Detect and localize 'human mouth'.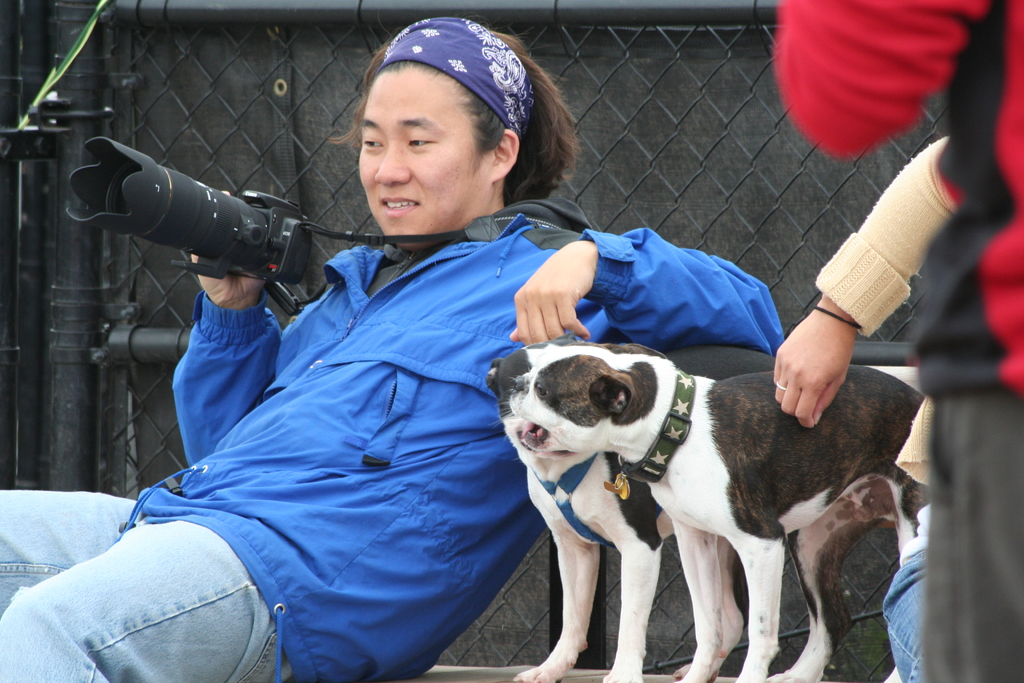
Localized at 376:197:419:214.
